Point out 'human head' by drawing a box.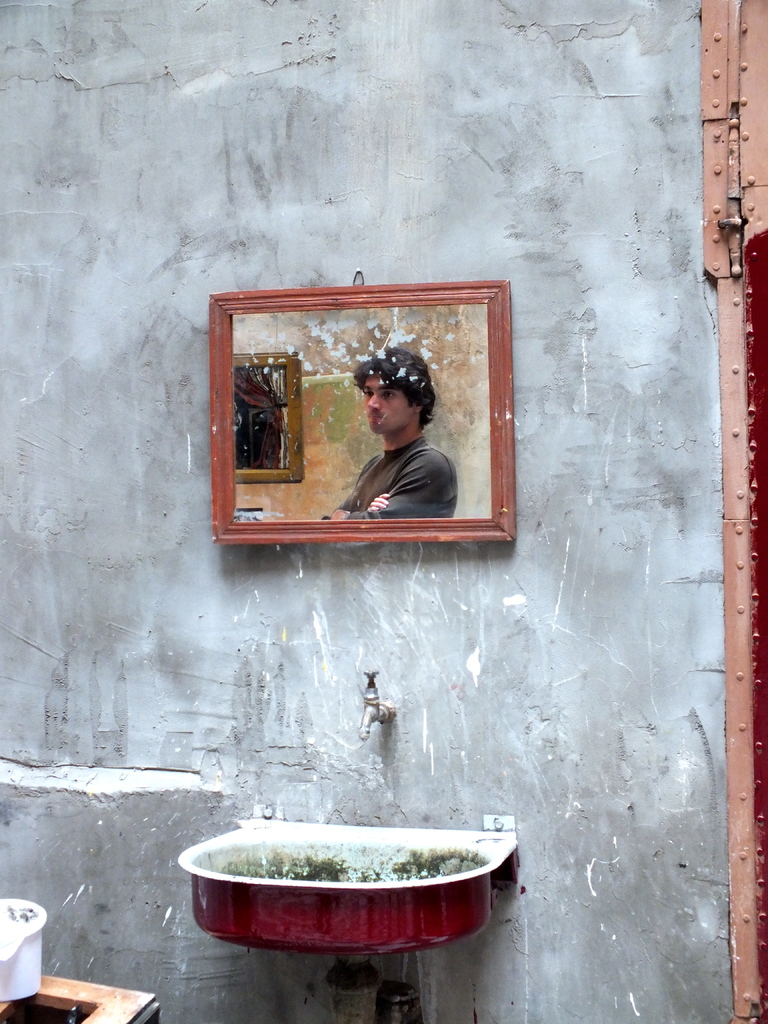
[356,353,437,449].
